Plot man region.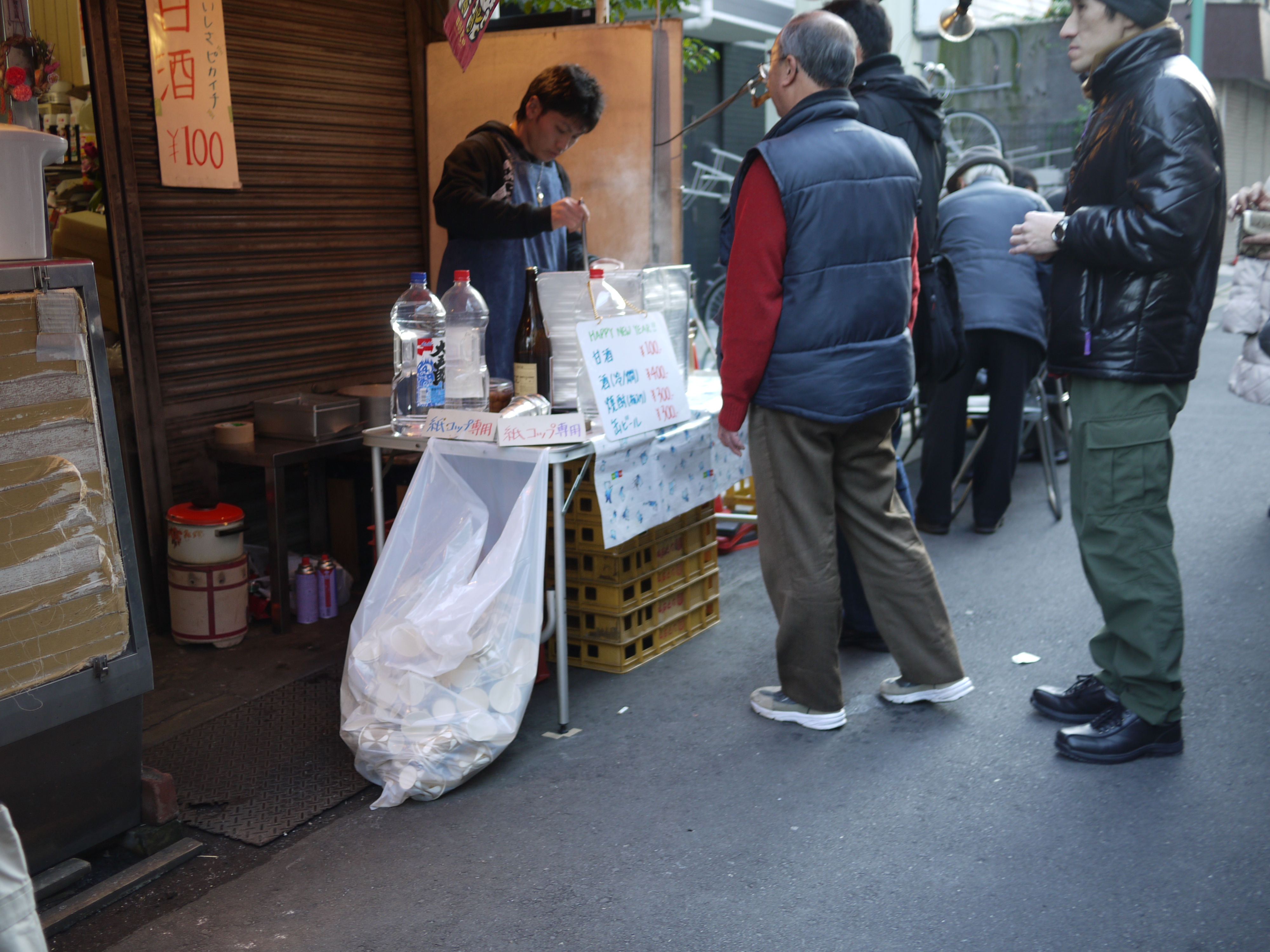
Plotted at x1=260 y1=0 x2=301 y2=165.
